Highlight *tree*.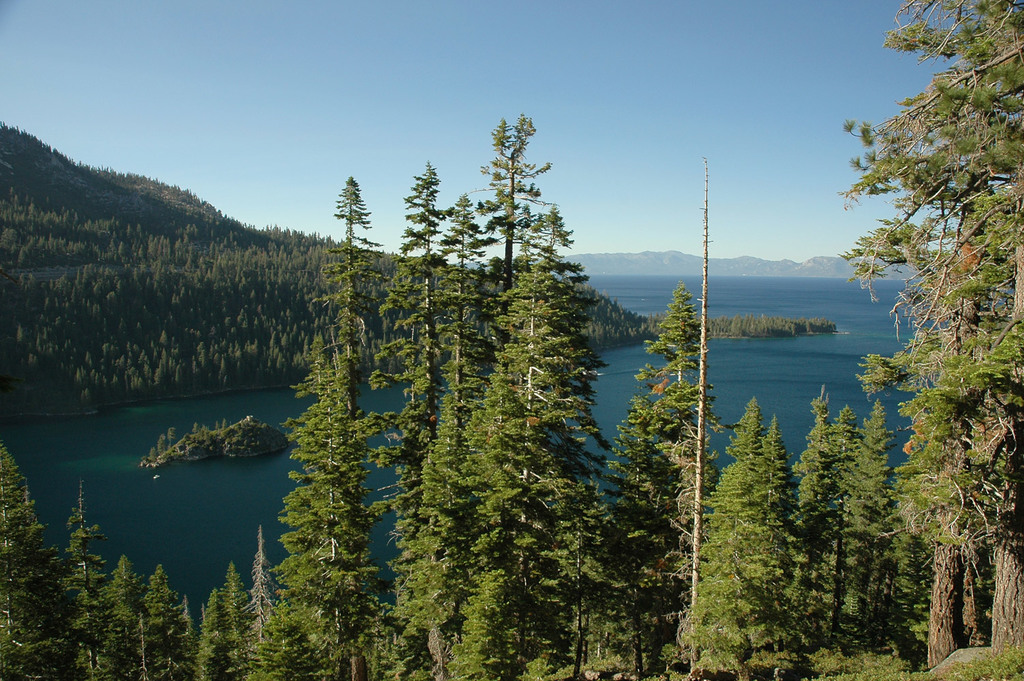
Highlighted region: crop(836, 29, 1013, 644).
